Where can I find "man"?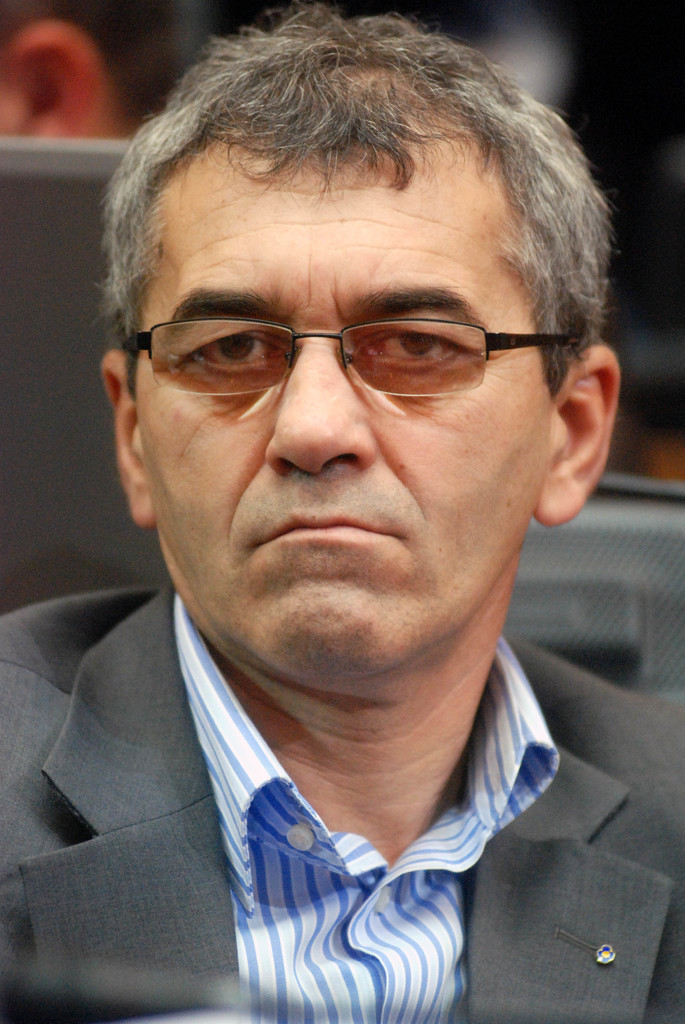
You can find it at detection(1, 15, 680, 1021).
